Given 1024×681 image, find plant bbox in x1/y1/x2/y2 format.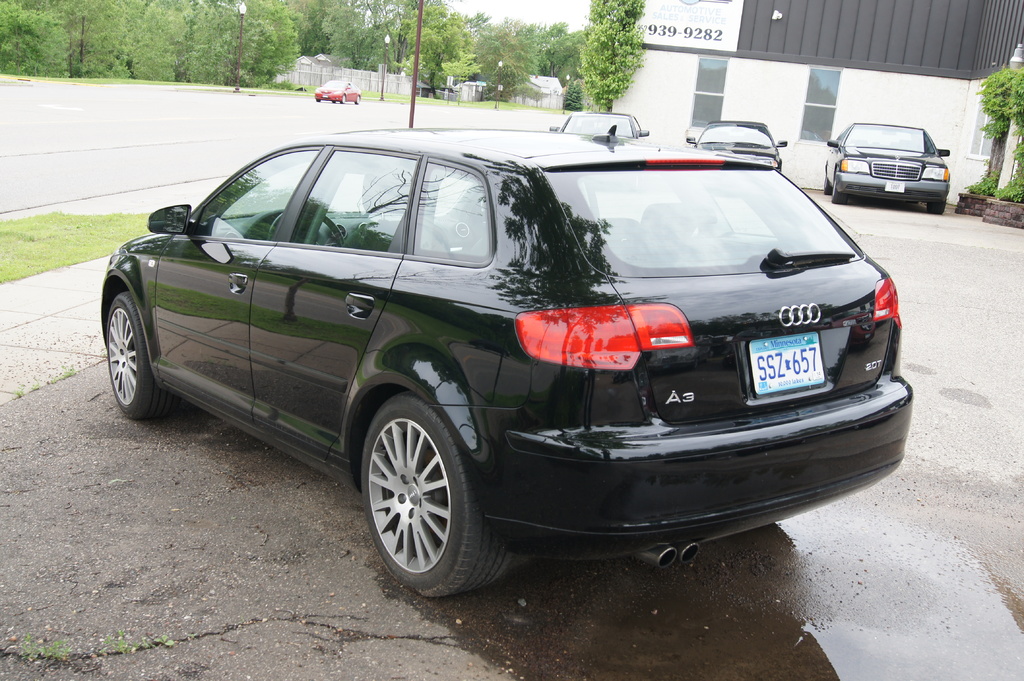
358/93/564/110.
